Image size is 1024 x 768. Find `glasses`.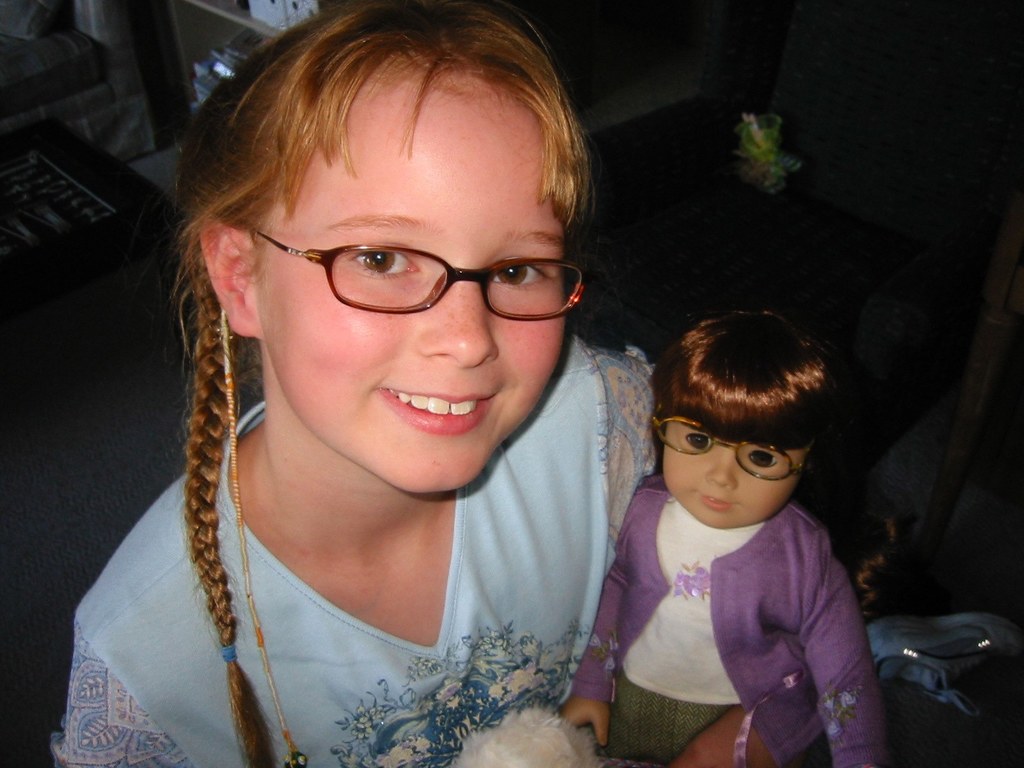
[x1=245, y1=217, x2=582, y2=328].
